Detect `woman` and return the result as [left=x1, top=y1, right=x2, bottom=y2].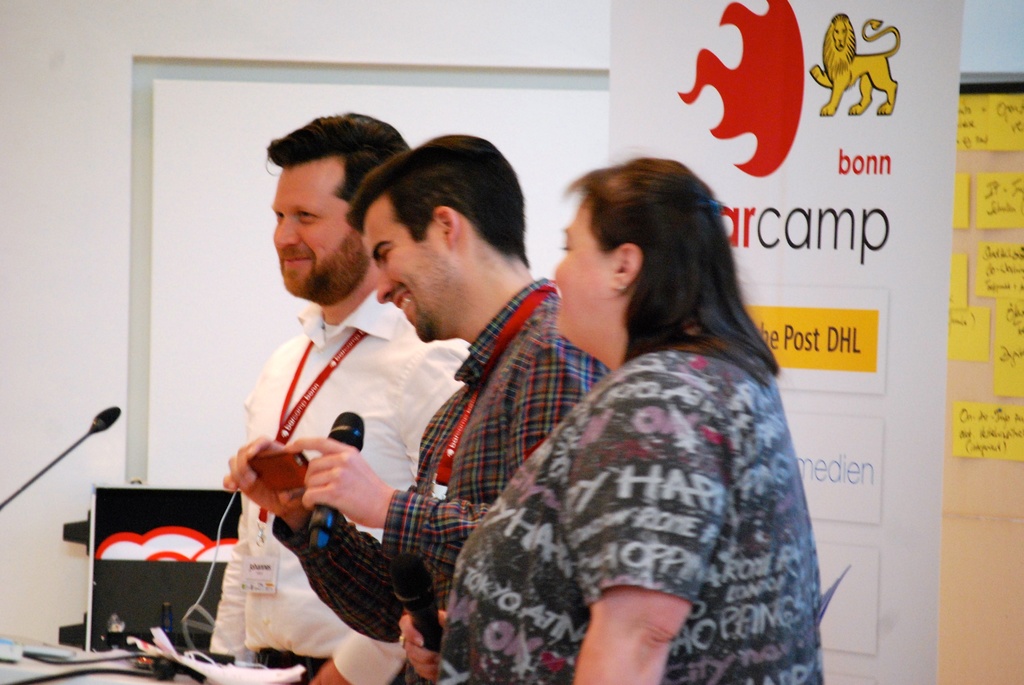
[left=395, top=152, right=826, bottom=684].
